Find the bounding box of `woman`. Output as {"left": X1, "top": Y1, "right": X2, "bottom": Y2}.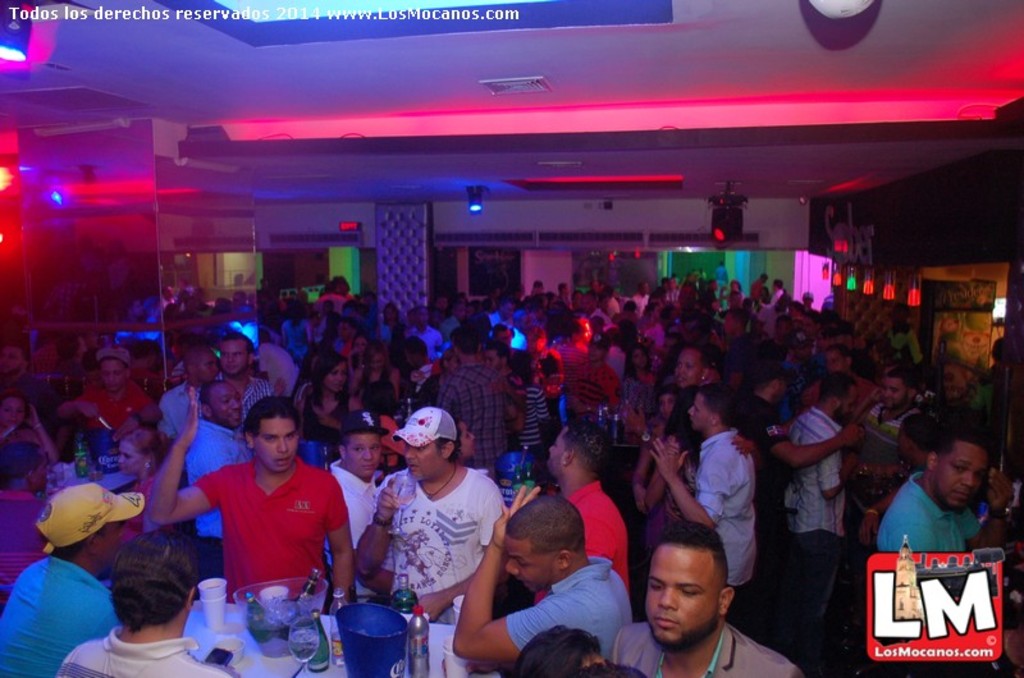
{"left": 113, "top": 427, "right": 182, "bottom": 549}.
